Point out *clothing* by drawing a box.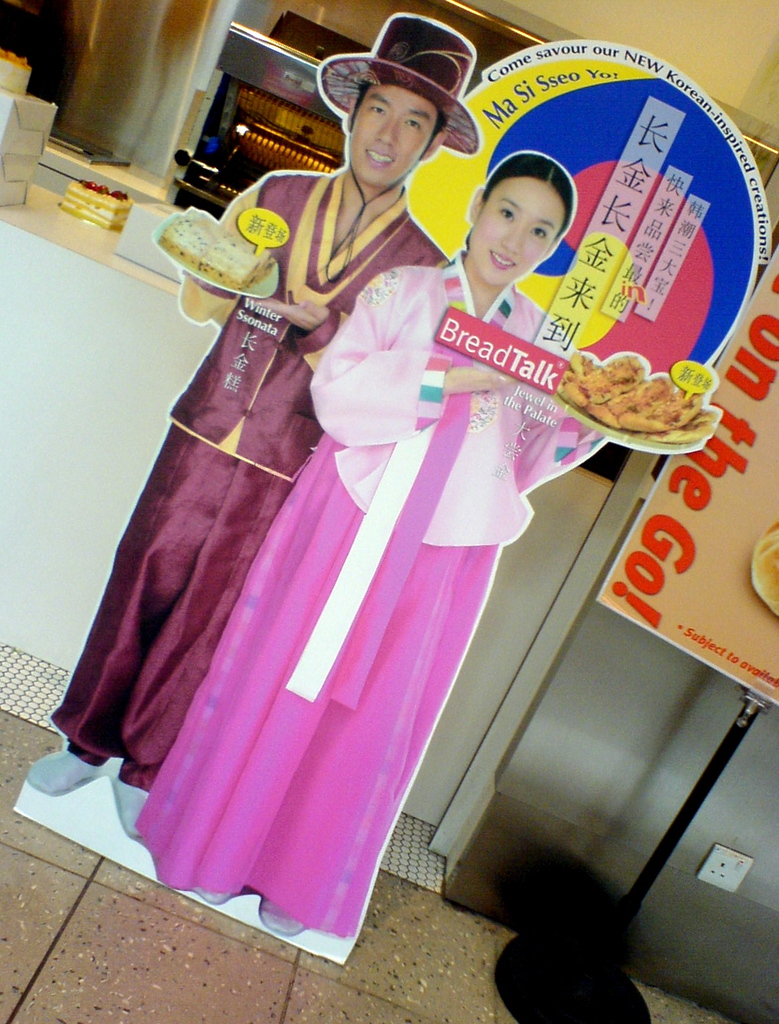
Rect(46, 159, 444, 796).
